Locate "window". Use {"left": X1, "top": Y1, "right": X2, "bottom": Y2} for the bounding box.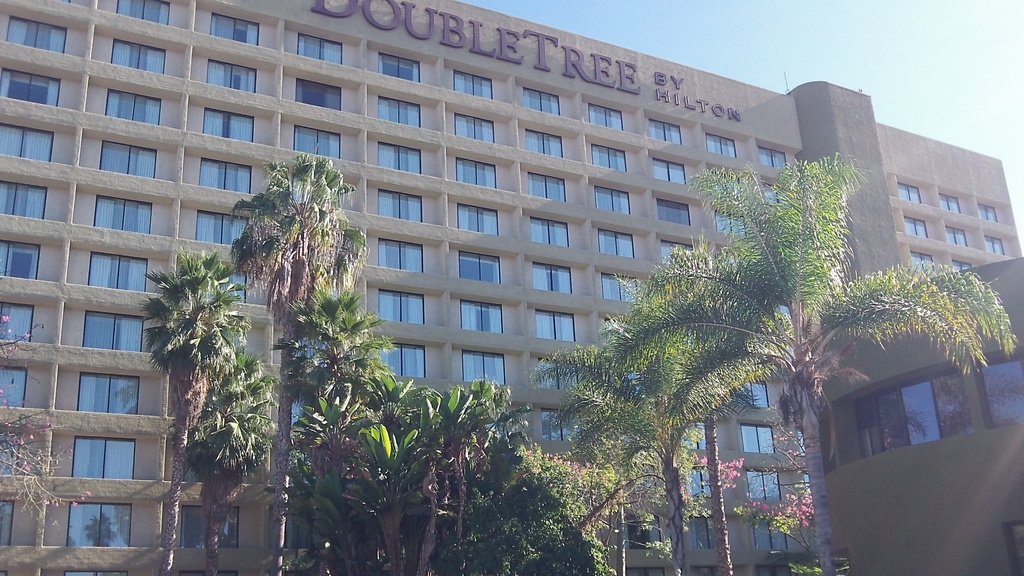
{"left": 102, "top": 138, "right": 150, "bottom": 177}.
